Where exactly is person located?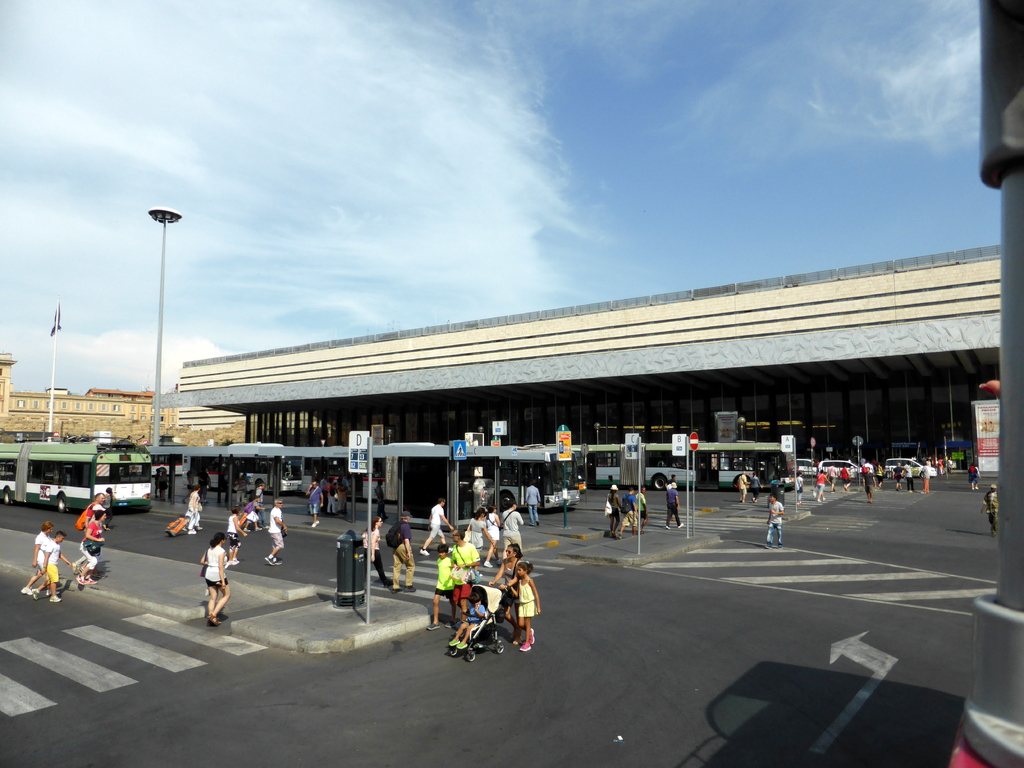
Its bounding box is (x1=623, y1=490, x2=637, y2=533).
